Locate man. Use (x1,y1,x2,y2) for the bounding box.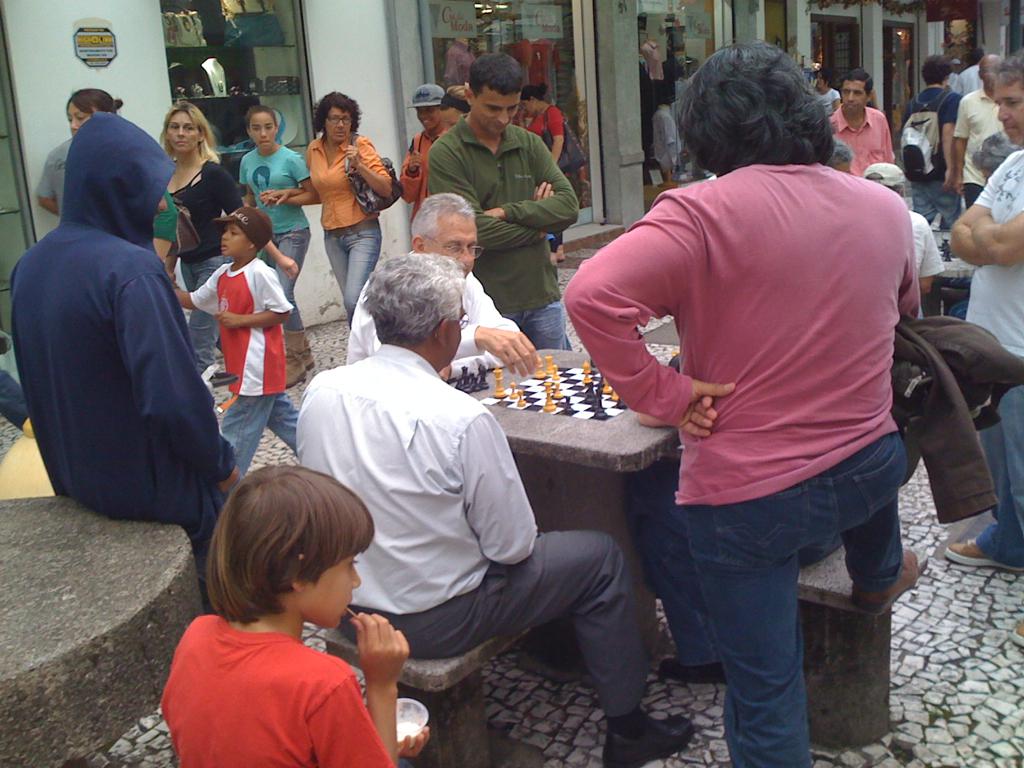
(897,61,952,191).
